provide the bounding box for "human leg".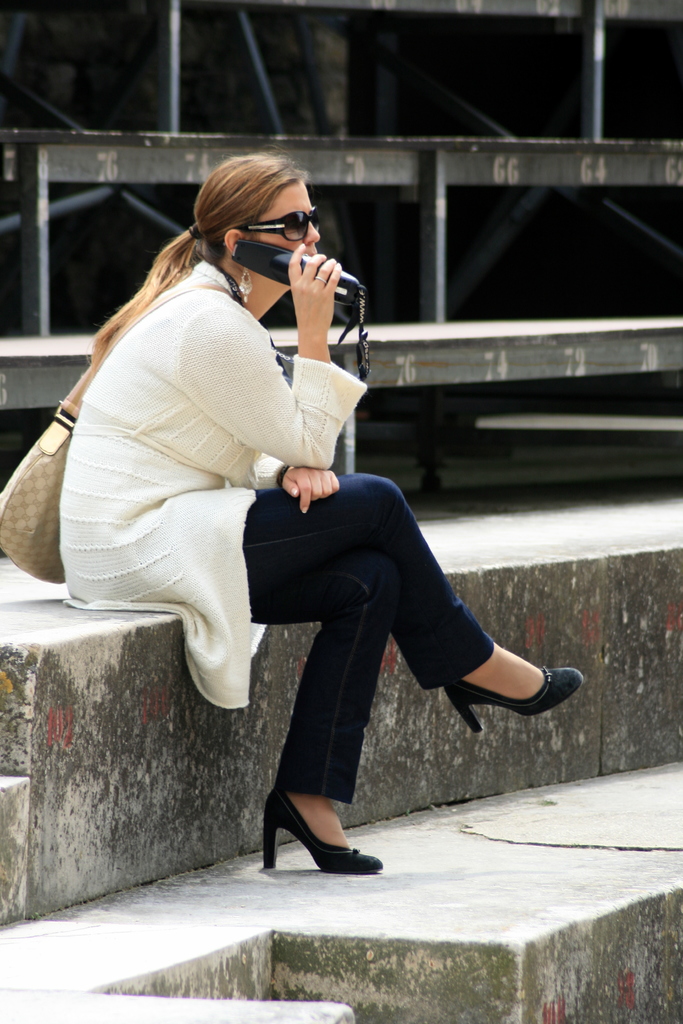
left=134, top=476, right=586, bottom=728.
